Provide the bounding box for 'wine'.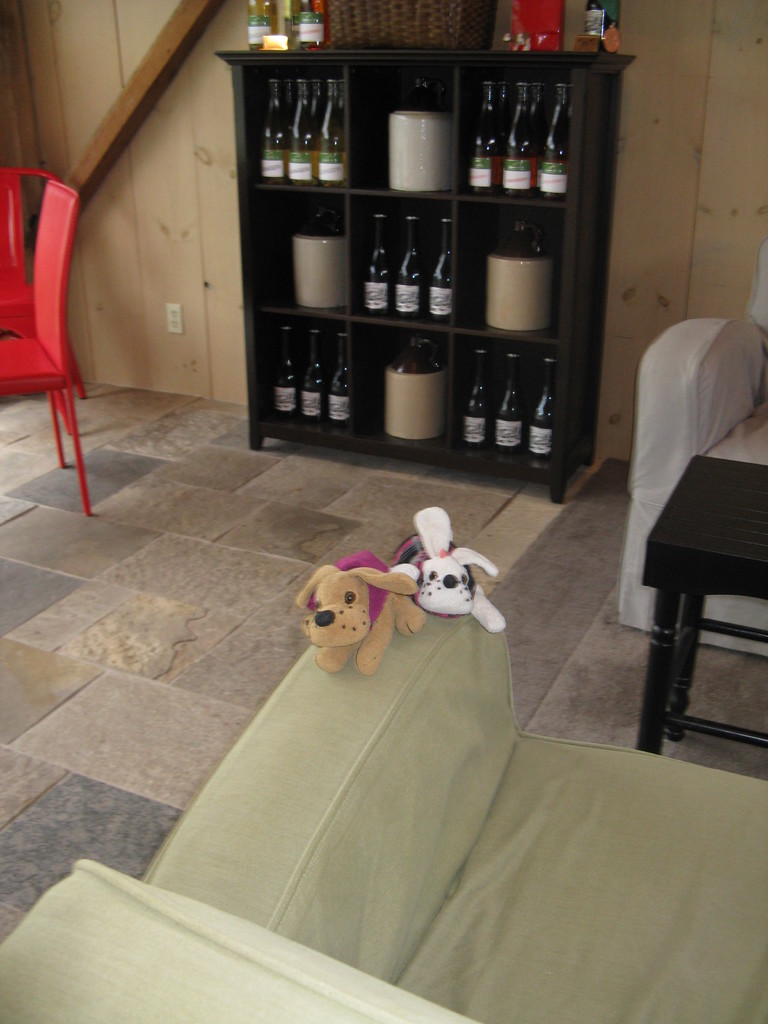
locate(396, 215, 422, 318).
